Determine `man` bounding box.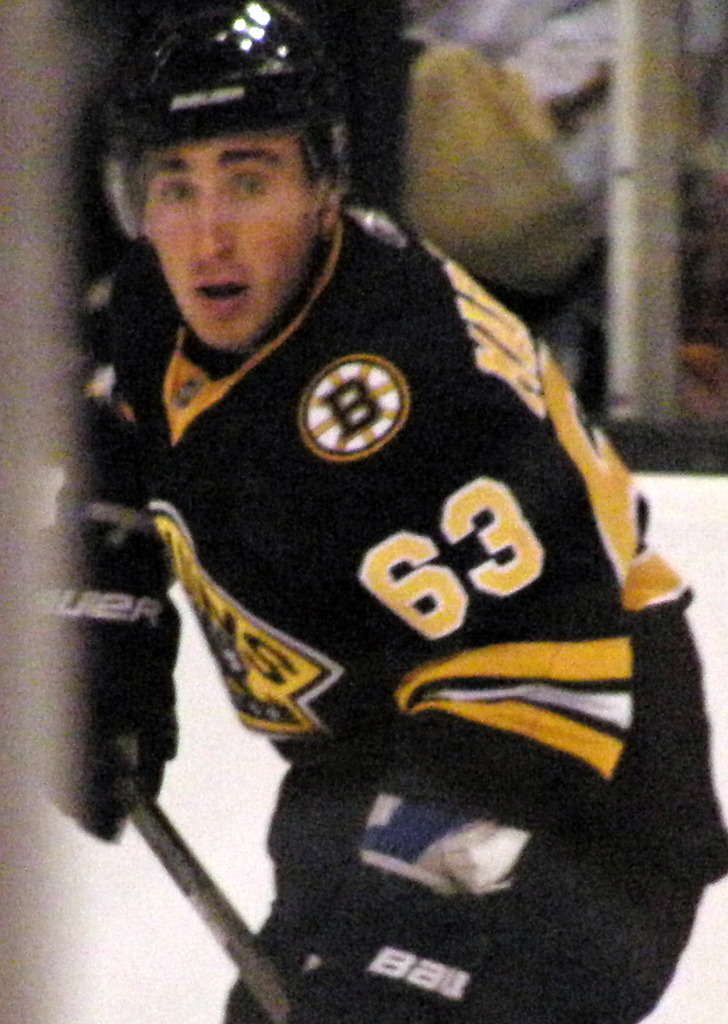
Determined: (69, 64, 722, 993).
